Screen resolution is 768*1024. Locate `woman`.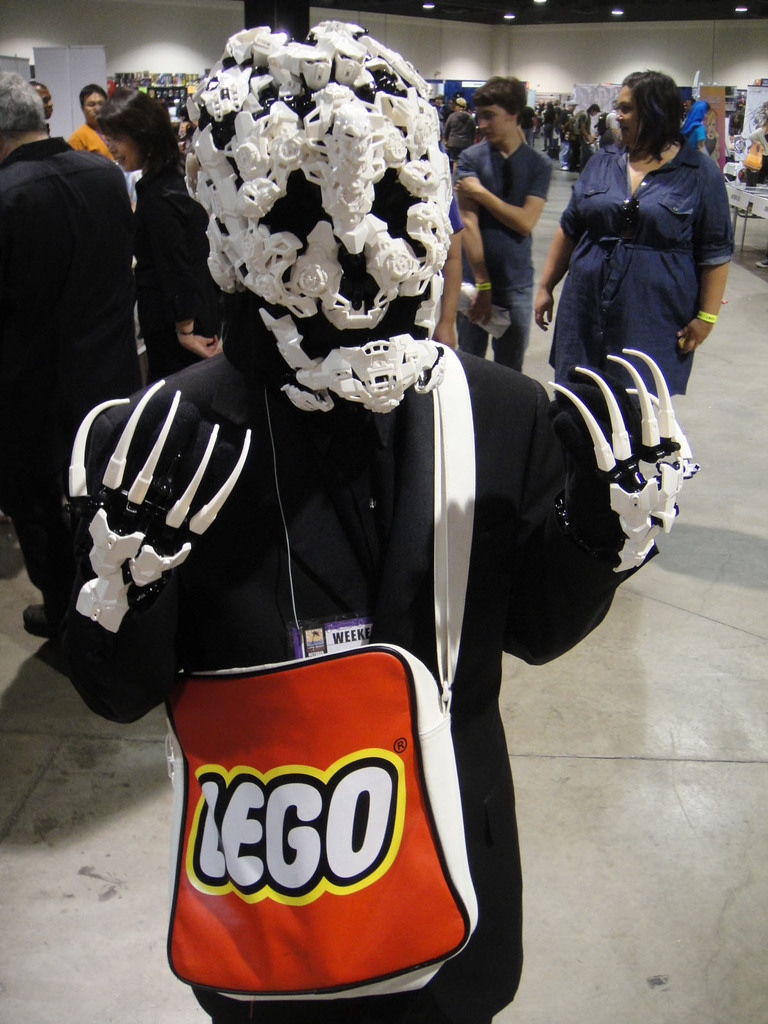
region(97, 88, 231, 387).
